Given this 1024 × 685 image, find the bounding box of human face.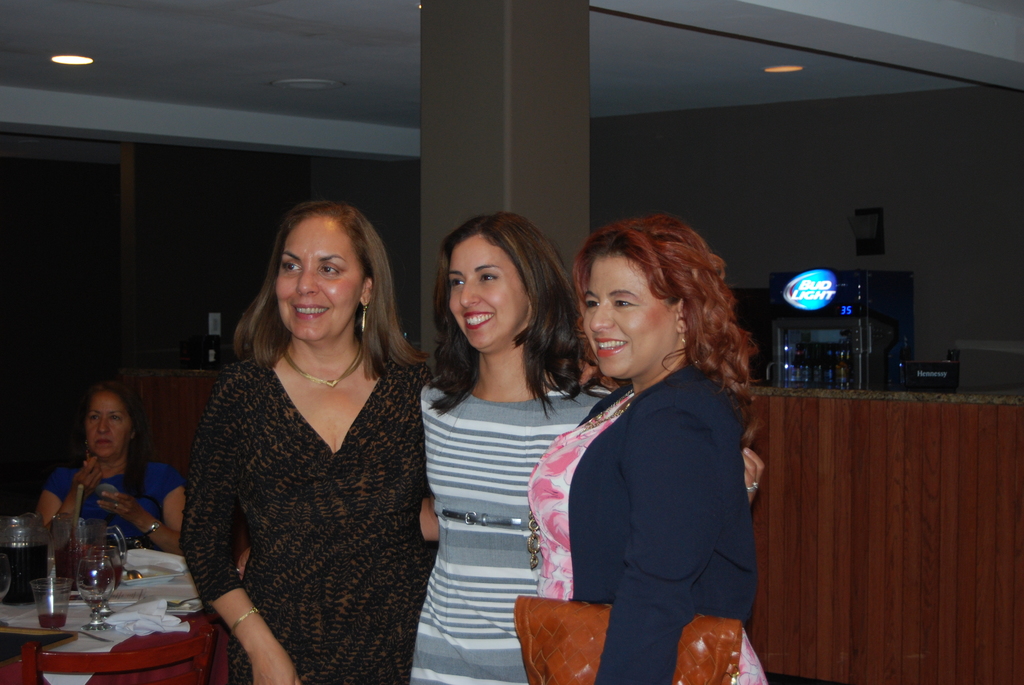
273,209,359,335.
